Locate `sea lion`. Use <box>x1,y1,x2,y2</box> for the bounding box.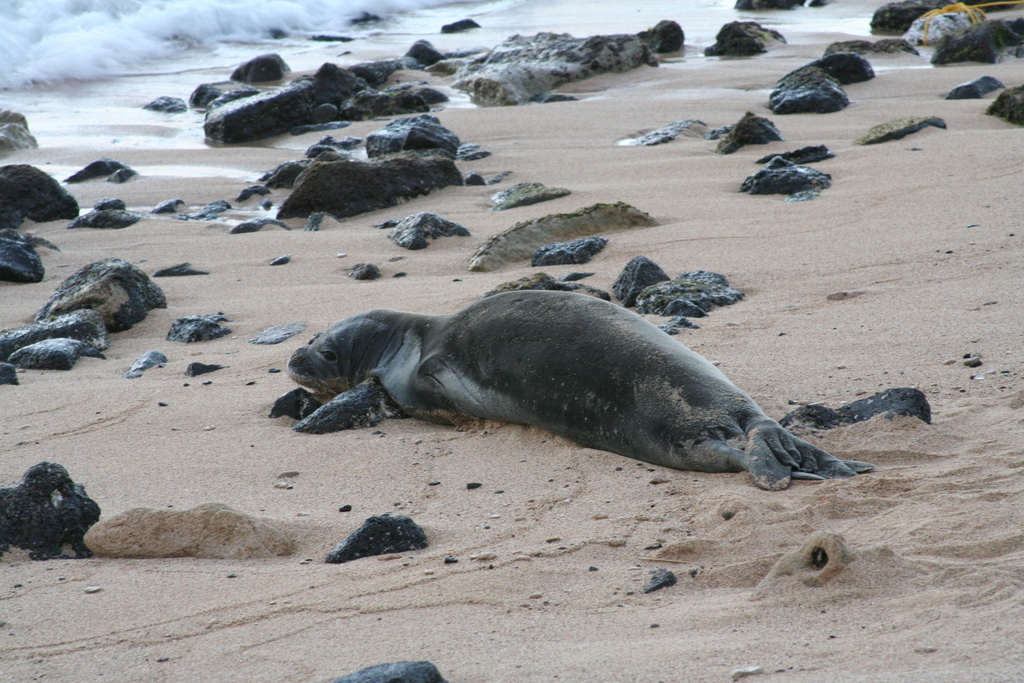
<box>285,293,870,494</box>.
